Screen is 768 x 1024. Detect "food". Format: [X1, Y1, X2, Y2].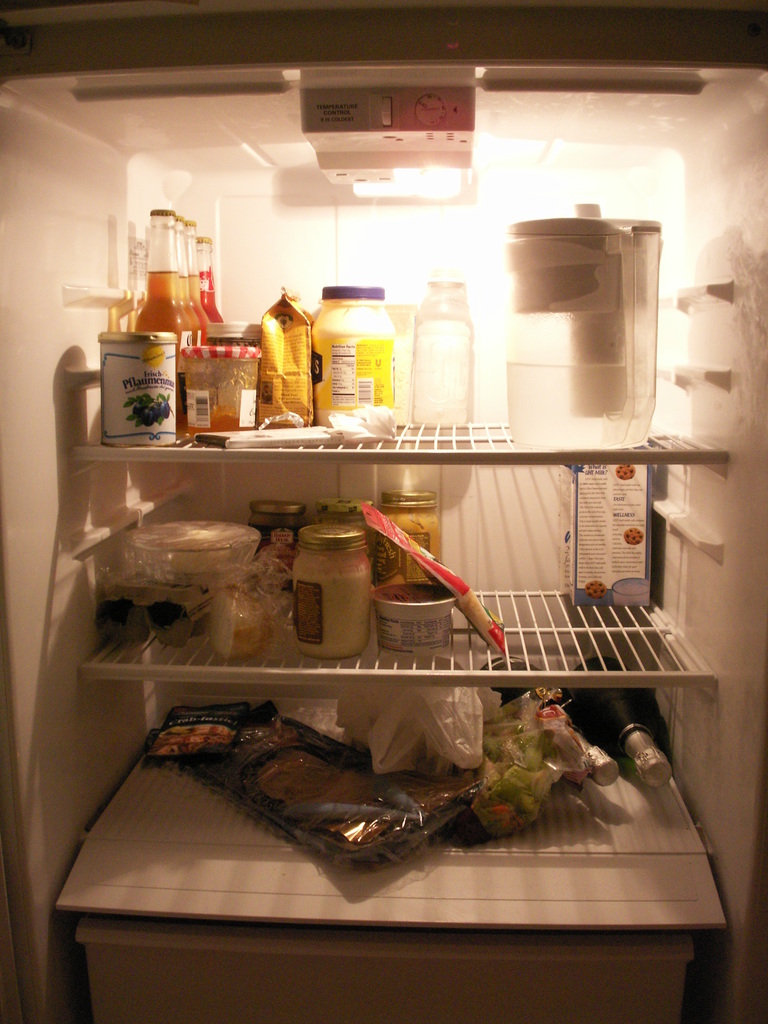
[186, 405, 254, 435].
